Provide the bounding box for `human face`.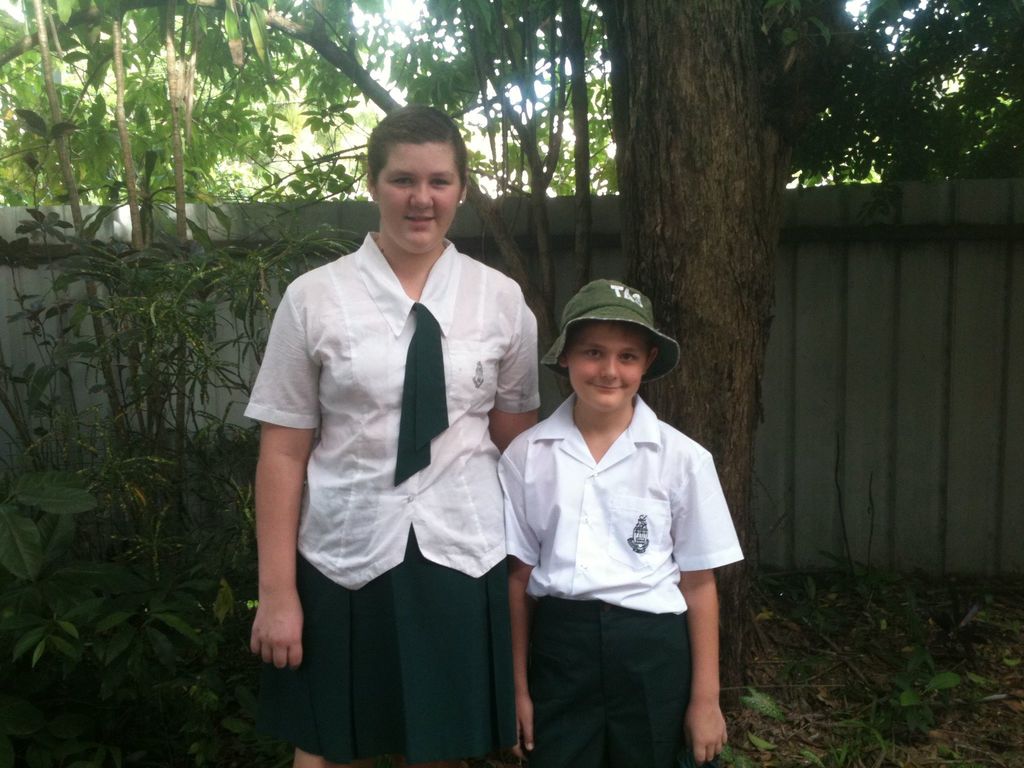
(x1=368, y1=140, x2=461, y2=257).
